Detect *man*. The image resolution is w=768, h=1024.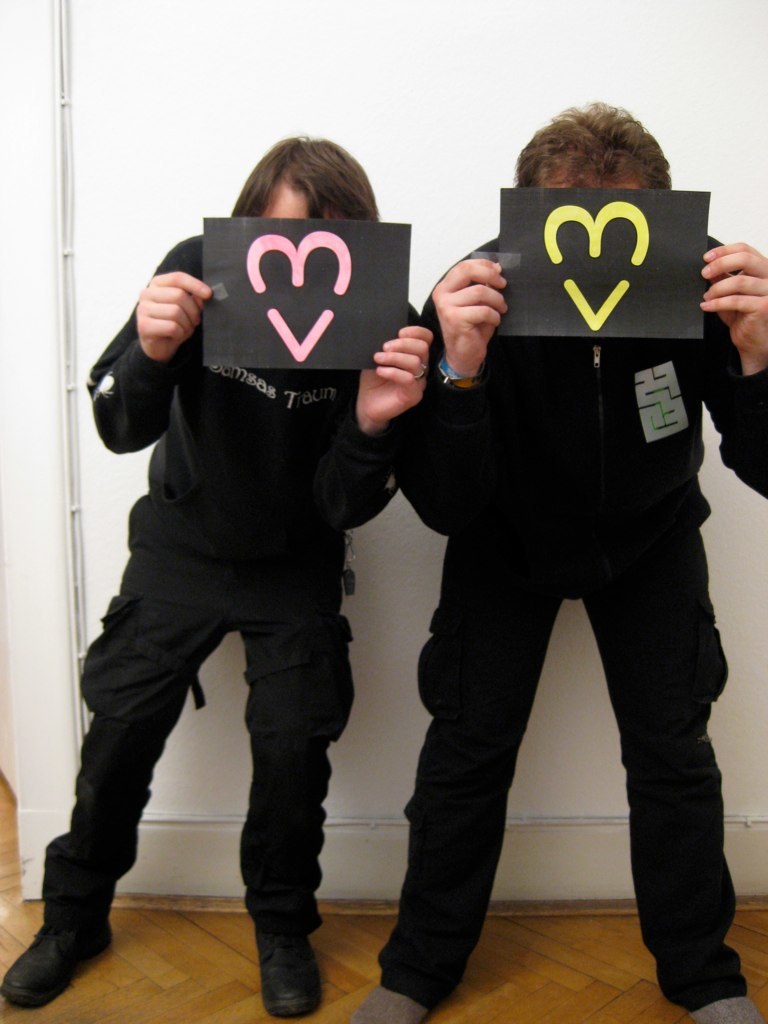
345, 95, 767, 1023.
